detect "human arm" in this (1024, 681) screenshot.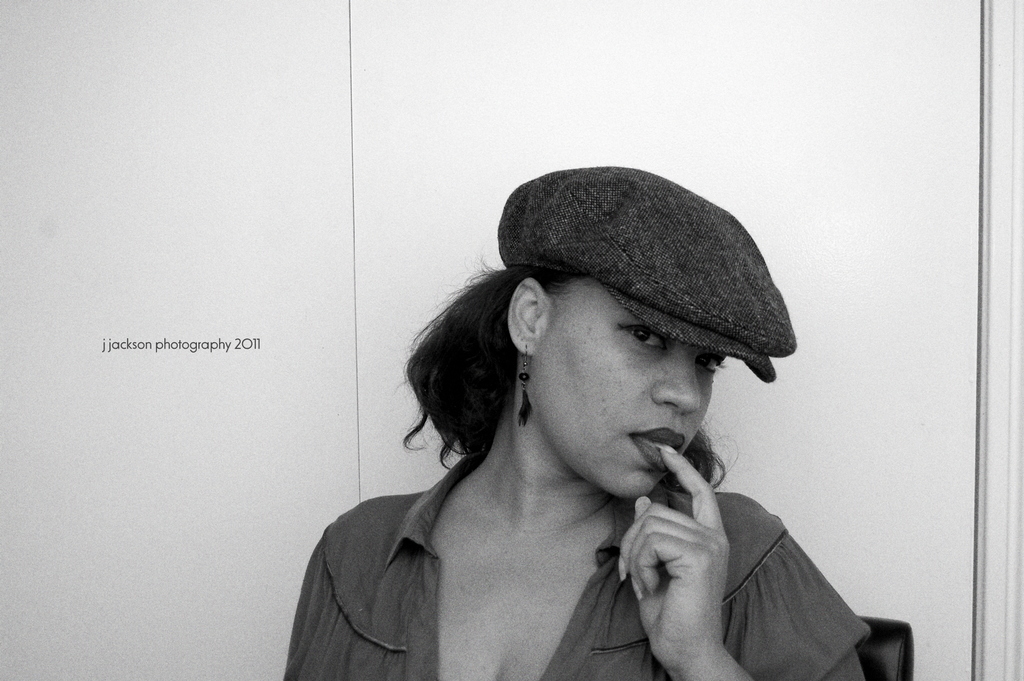
Detection: 272 527 344 680.
